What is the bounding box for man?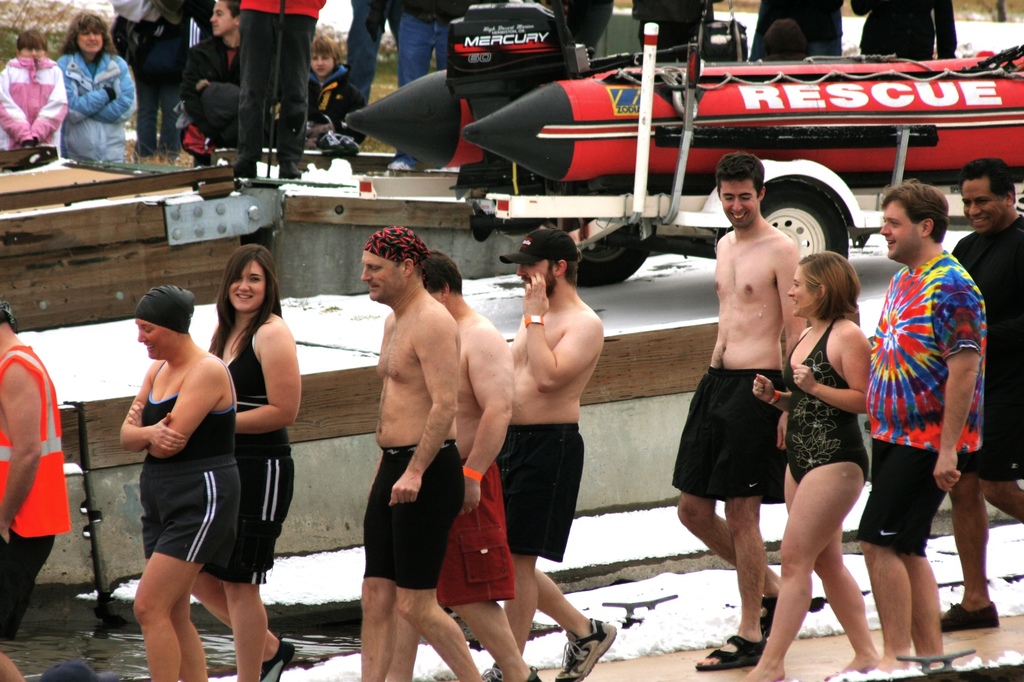
[left=672, top=152, right=811, bottom=669].
